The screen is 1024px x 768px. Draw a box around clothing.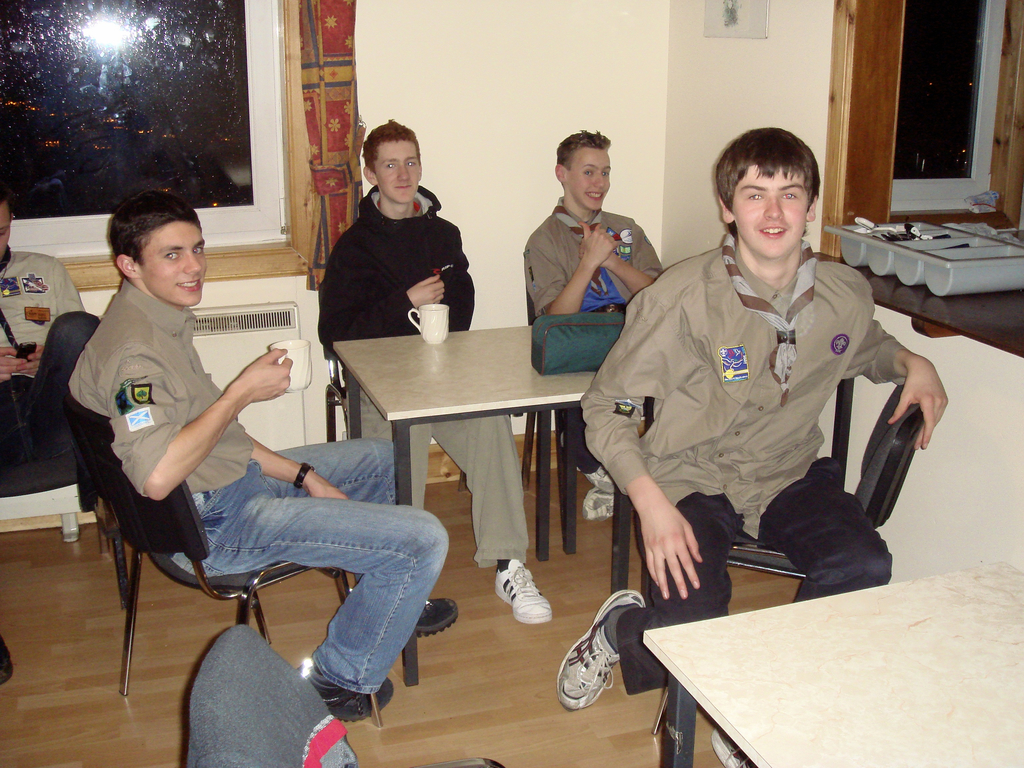
{"x1": 178, "y1": 624, "x2": 356, "y2": 767}.
